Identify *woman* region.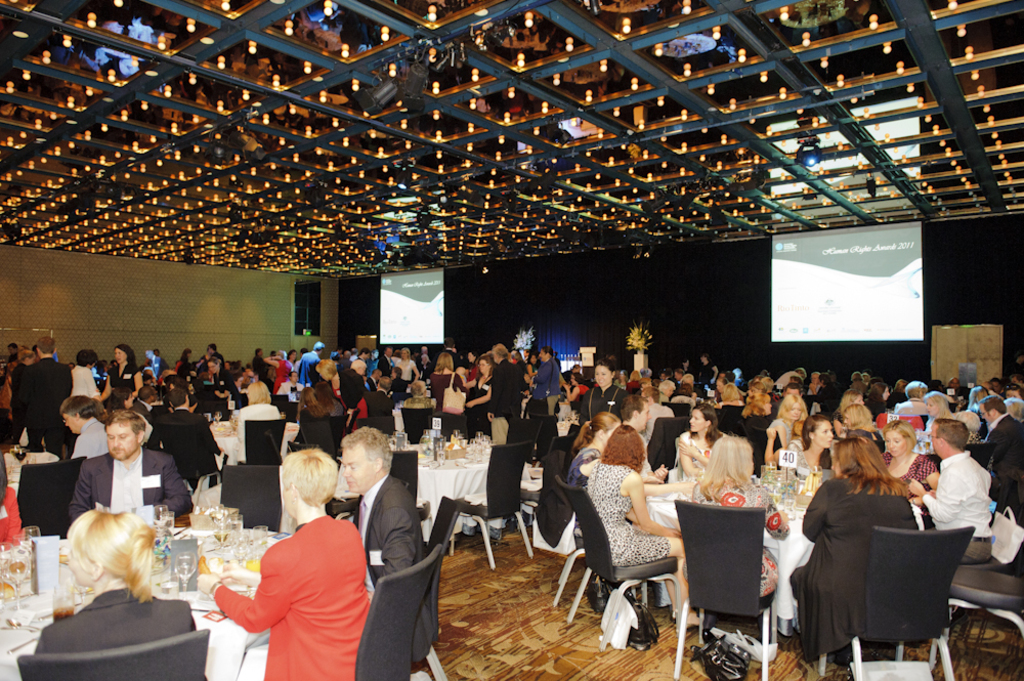
Region: [229,382,273,443].
